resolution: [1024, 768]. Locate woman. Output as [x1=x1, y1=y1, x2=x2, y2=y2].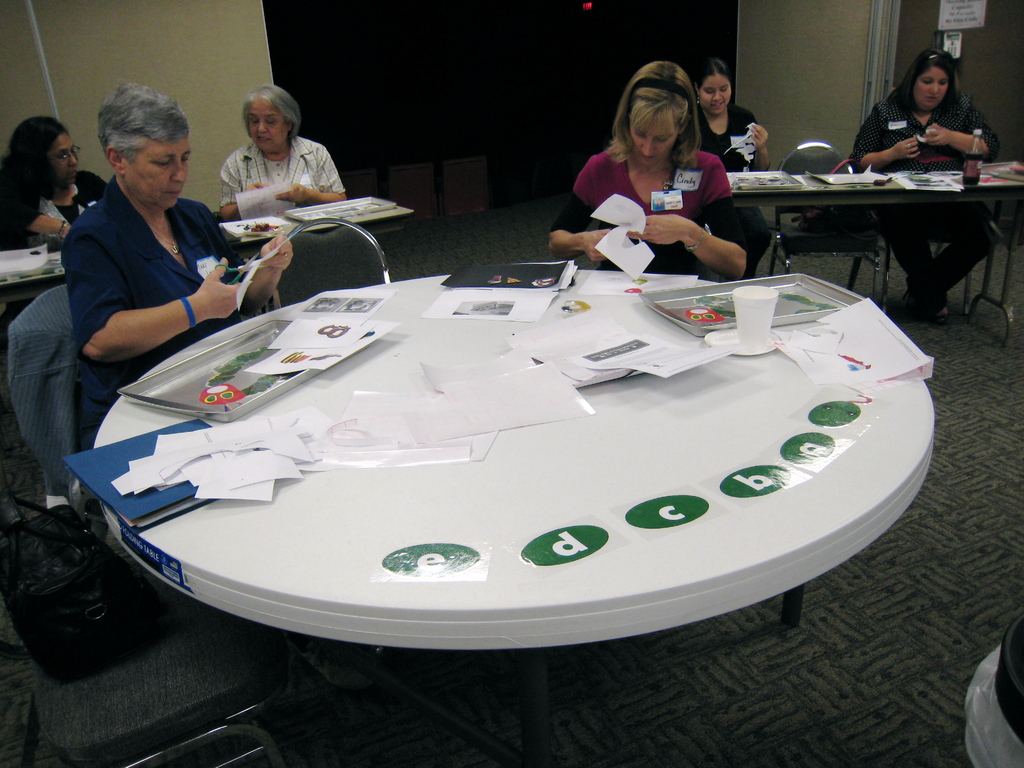
[x1=60, y1=83, x2=295, y2=451].
